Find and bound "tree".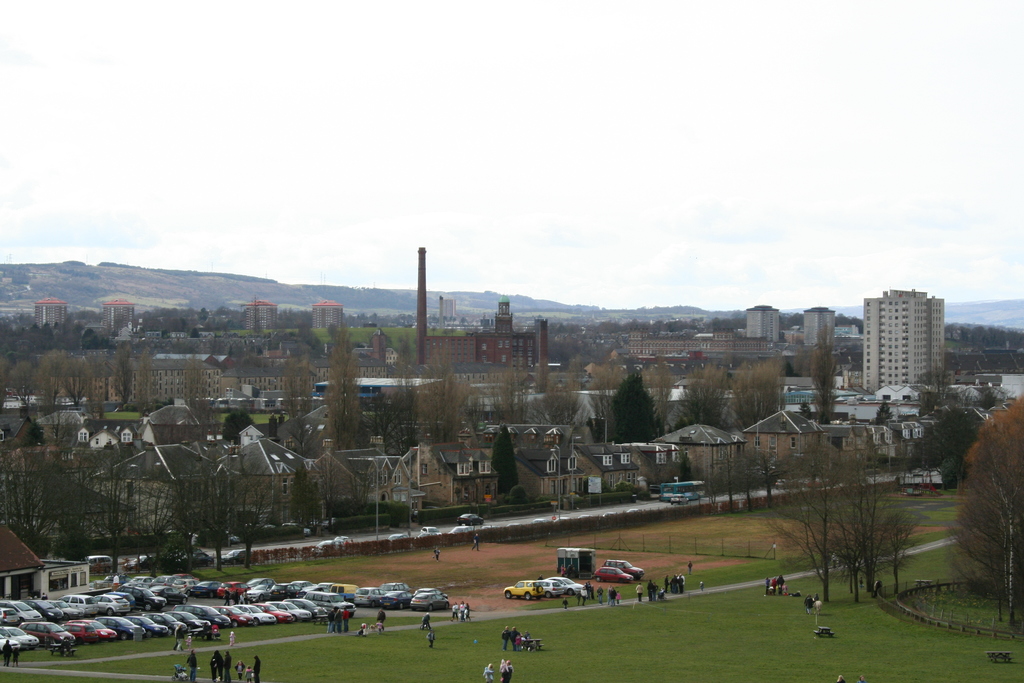
Bound: {"x1": 808, "y1": 342, "x2": 844, "y2": 439}.
